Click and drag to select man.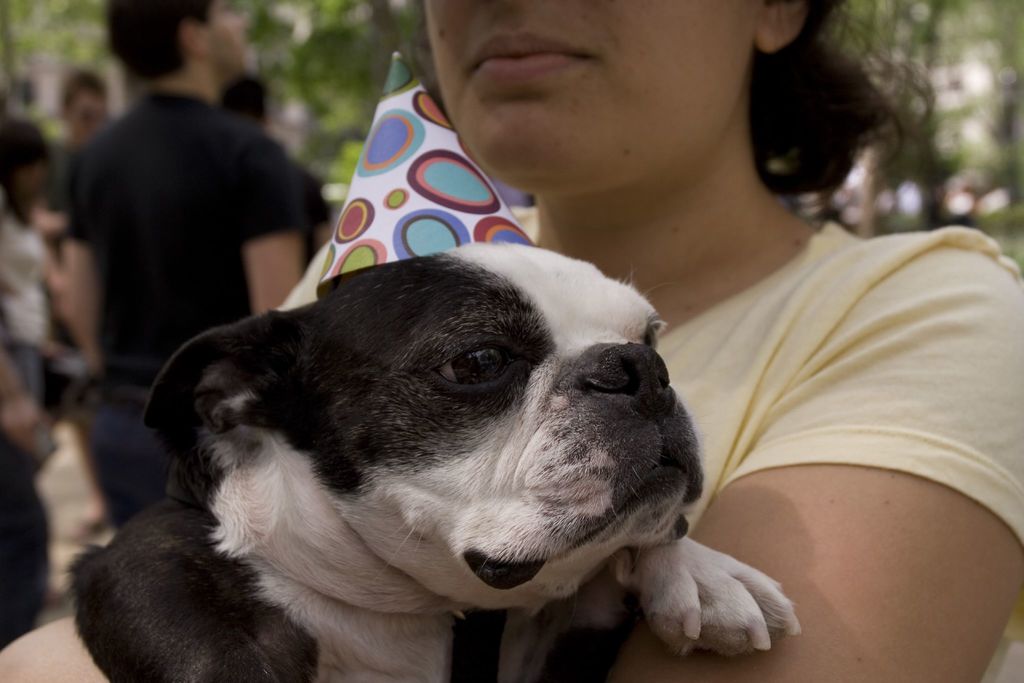
Selection: (50,60,109,206).
